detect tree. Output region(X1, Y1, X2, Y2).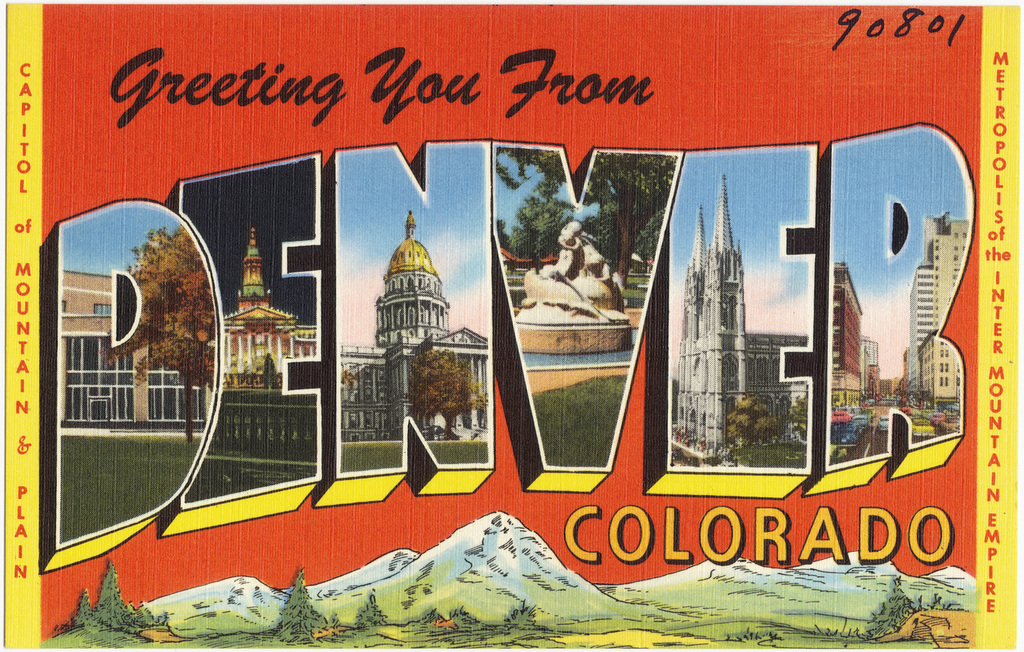
region(415, 350, 487, 438).
